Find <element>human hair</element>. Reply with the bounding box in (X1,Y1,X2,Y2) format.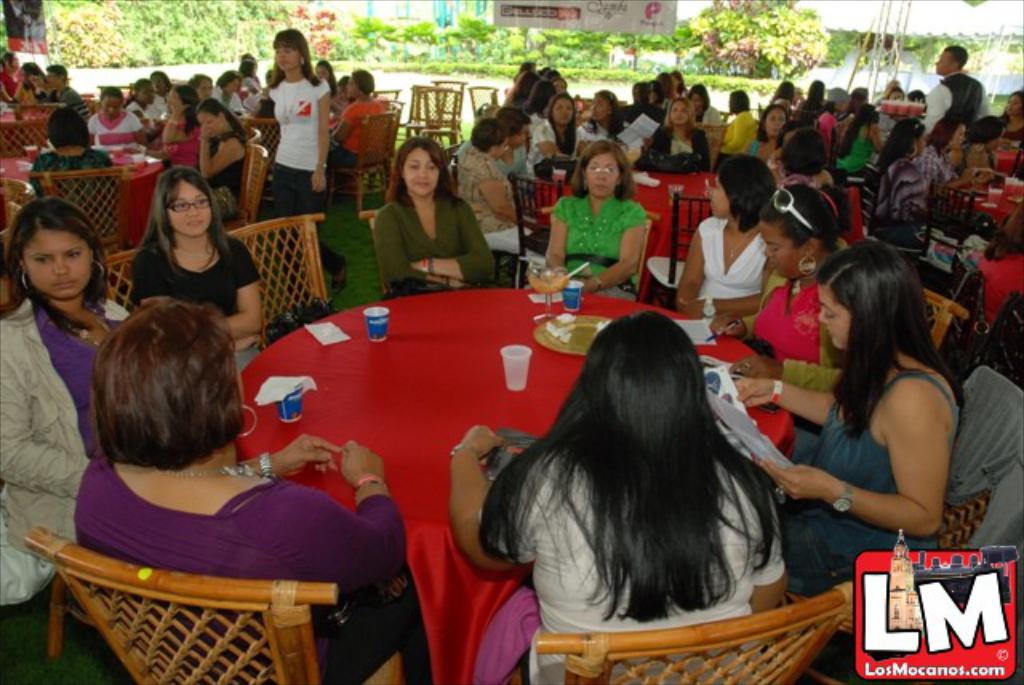
(758,181,850,254).
